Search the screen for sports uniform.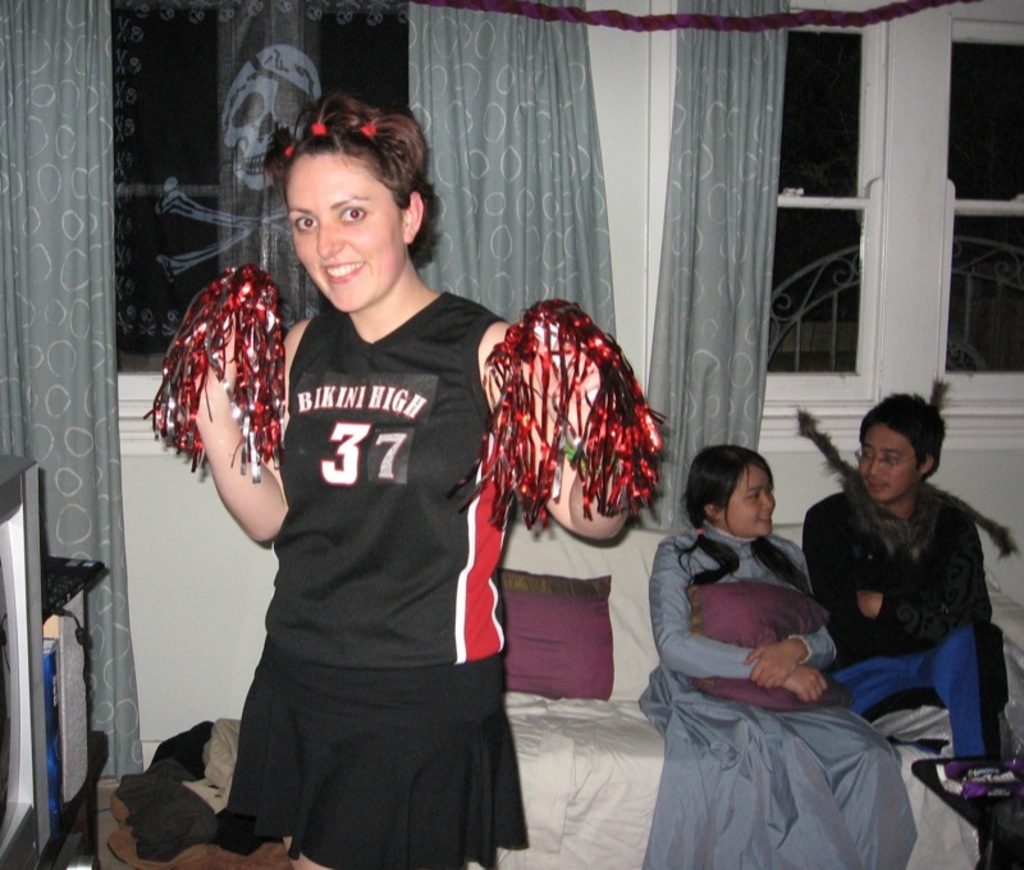
Found at box=[218, 294, 527, 869].
